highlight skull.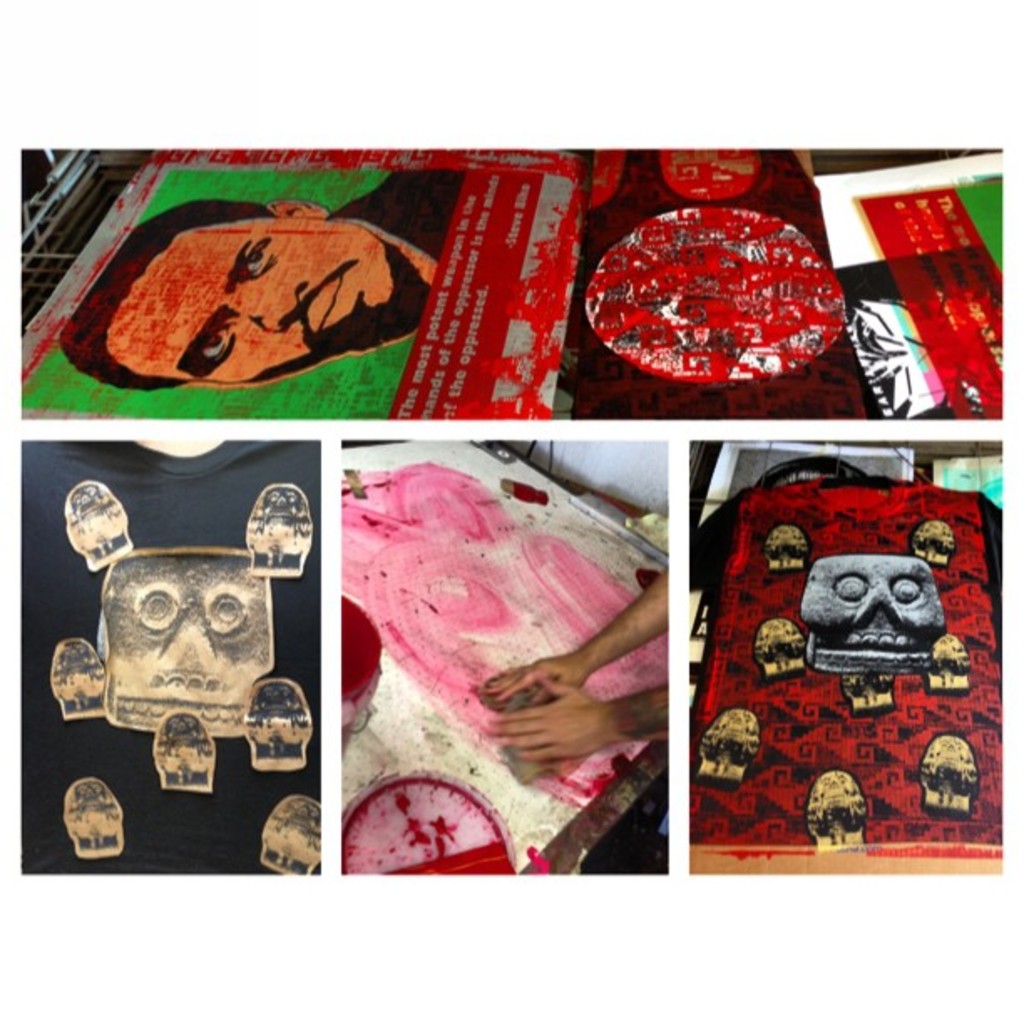
Highlighted region: (843,663,893,718).
